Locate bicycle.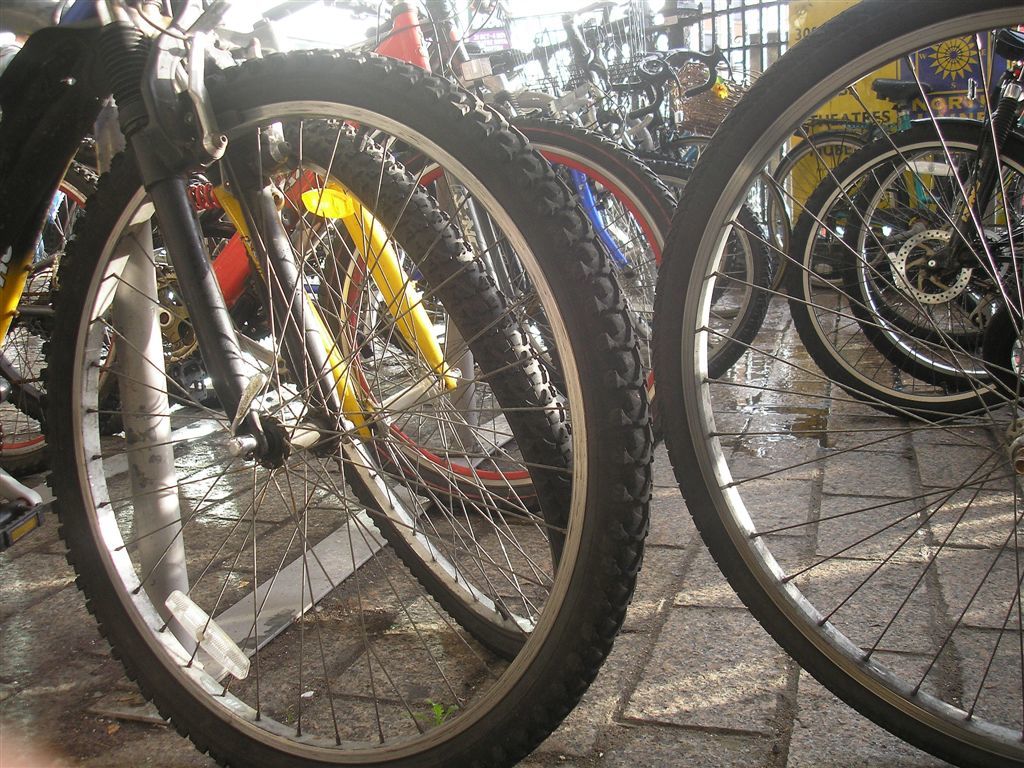
Bounding box: x1=786, y1=43, x2=1023, y2=437.
